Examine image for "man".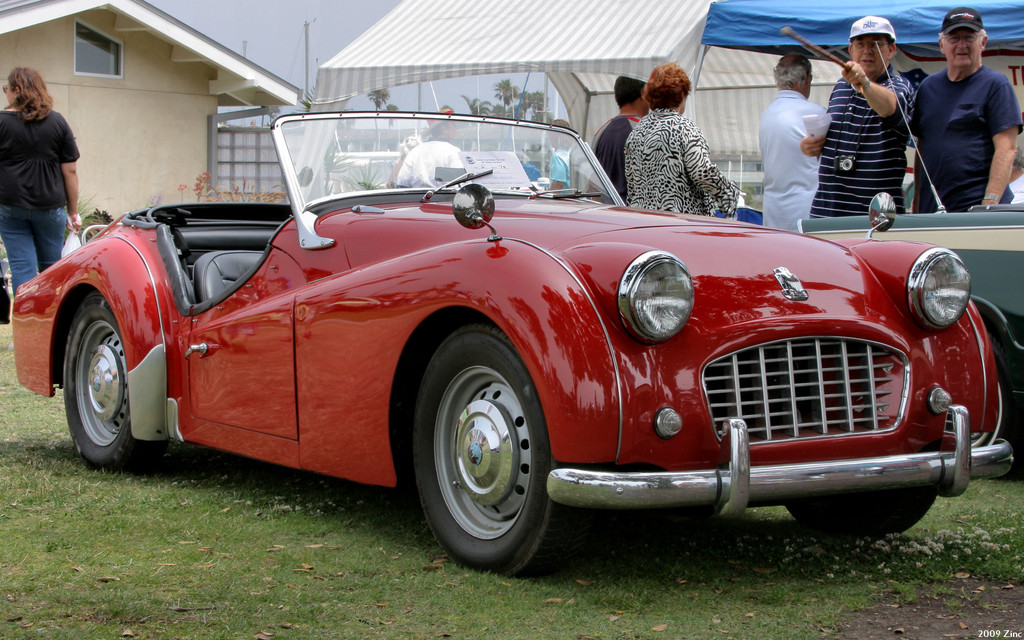
Examination result: locate(547, 117, 572, 189).
